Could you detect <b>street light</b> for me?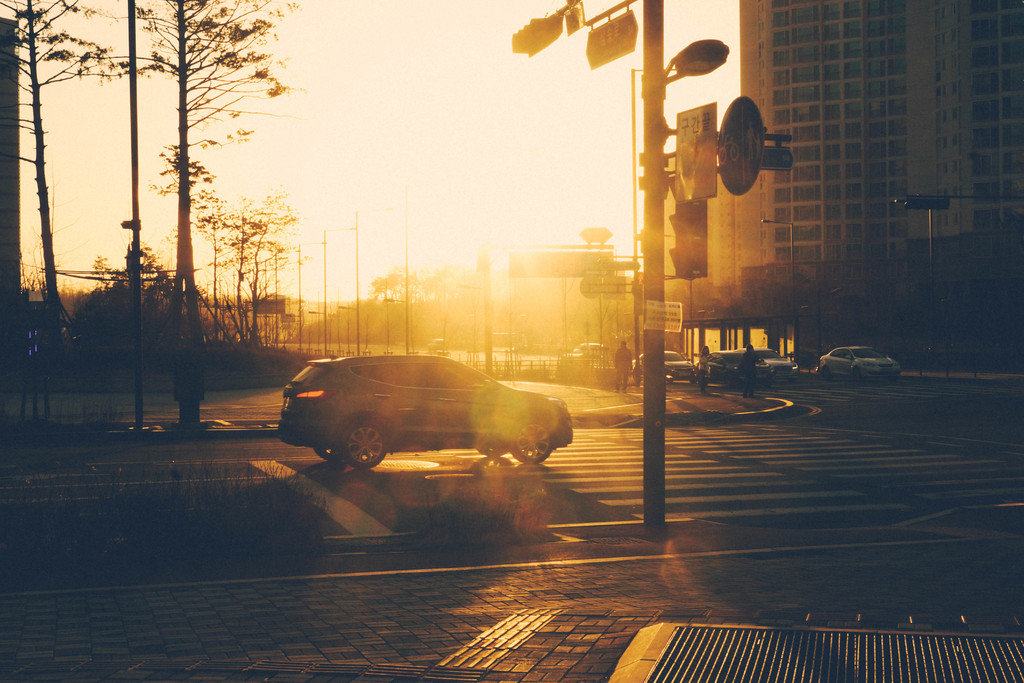
Detection result: <box>816,284,847,367</box>.
